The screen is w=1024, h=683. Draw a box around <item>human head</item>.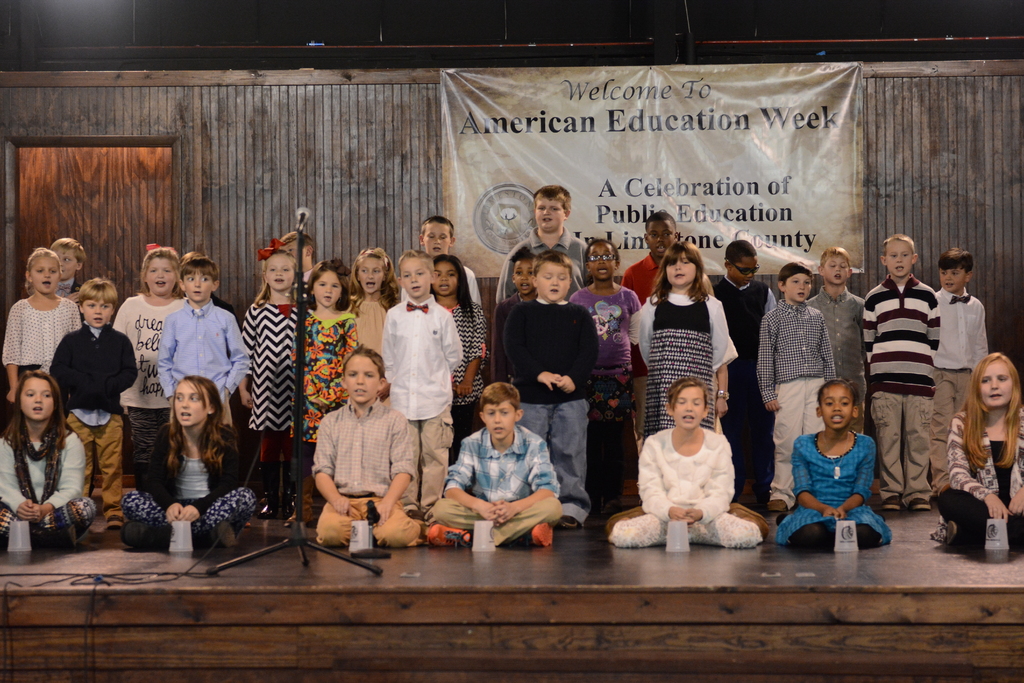
282:229:317:263.
